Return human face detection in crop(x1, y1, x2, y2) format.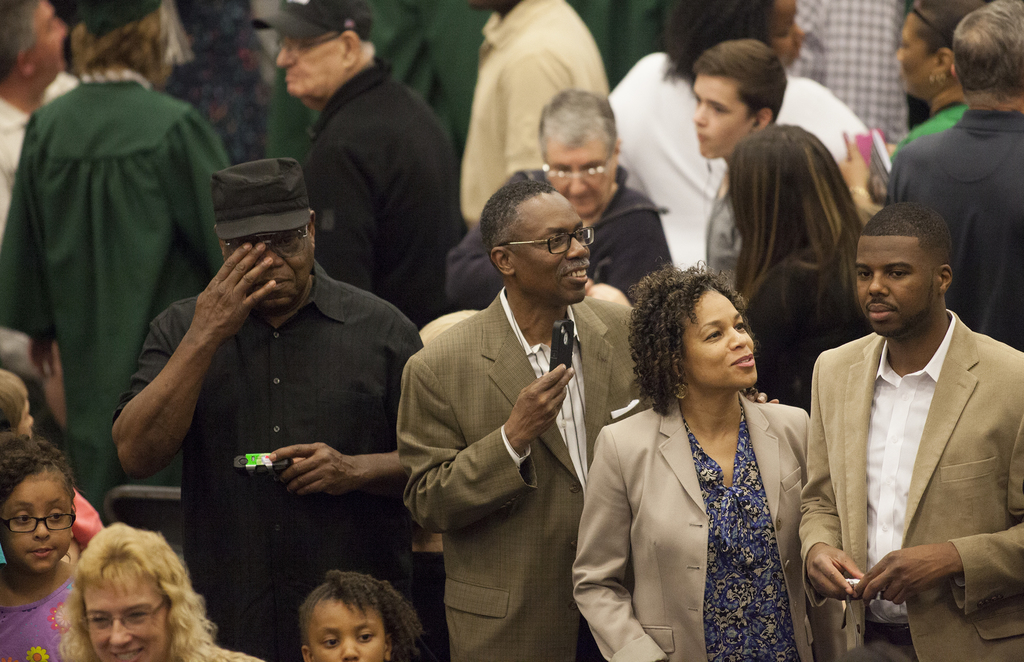
crop(0, 478, 70, 573).
